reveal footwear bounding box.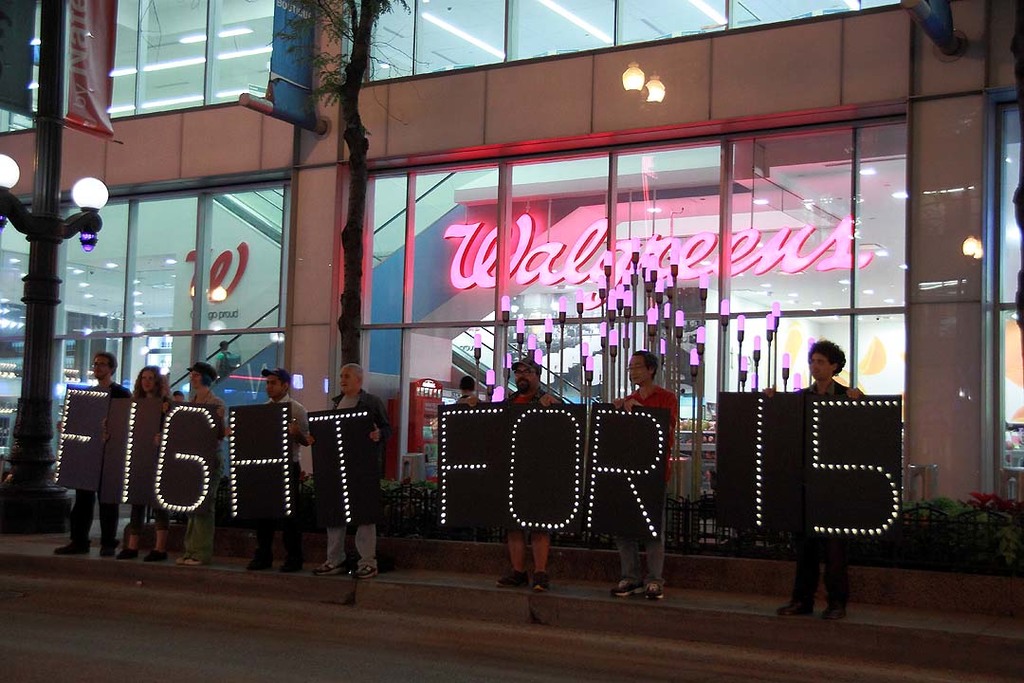
Revealed: pyautogui.locateOnScreen(496, 567, 530, 586).
